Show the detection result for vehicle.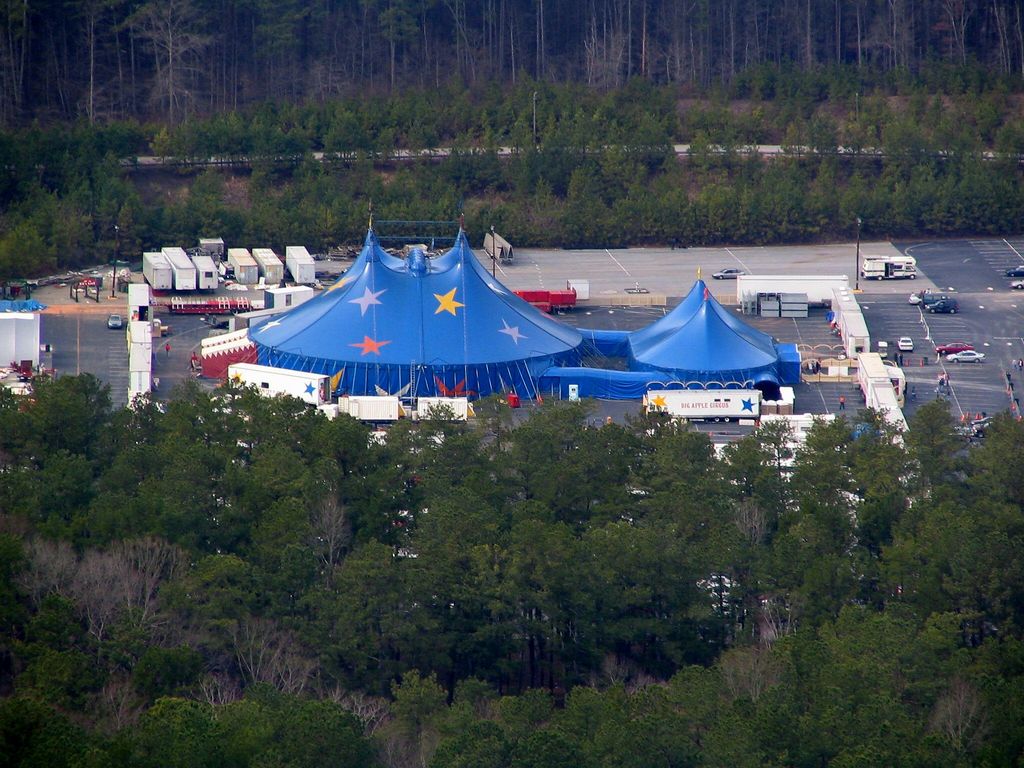
{"x1": 858, "y1": 253, "x2": 918, "y2": 282}.
